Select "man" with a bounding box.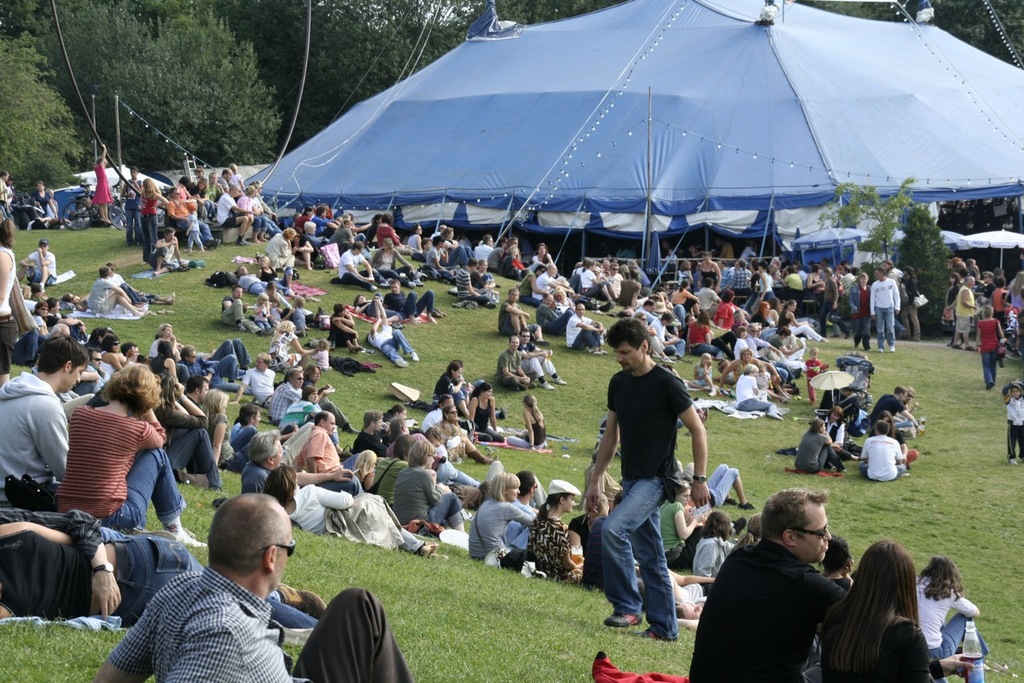
rect(621, 266, 640, 304).
